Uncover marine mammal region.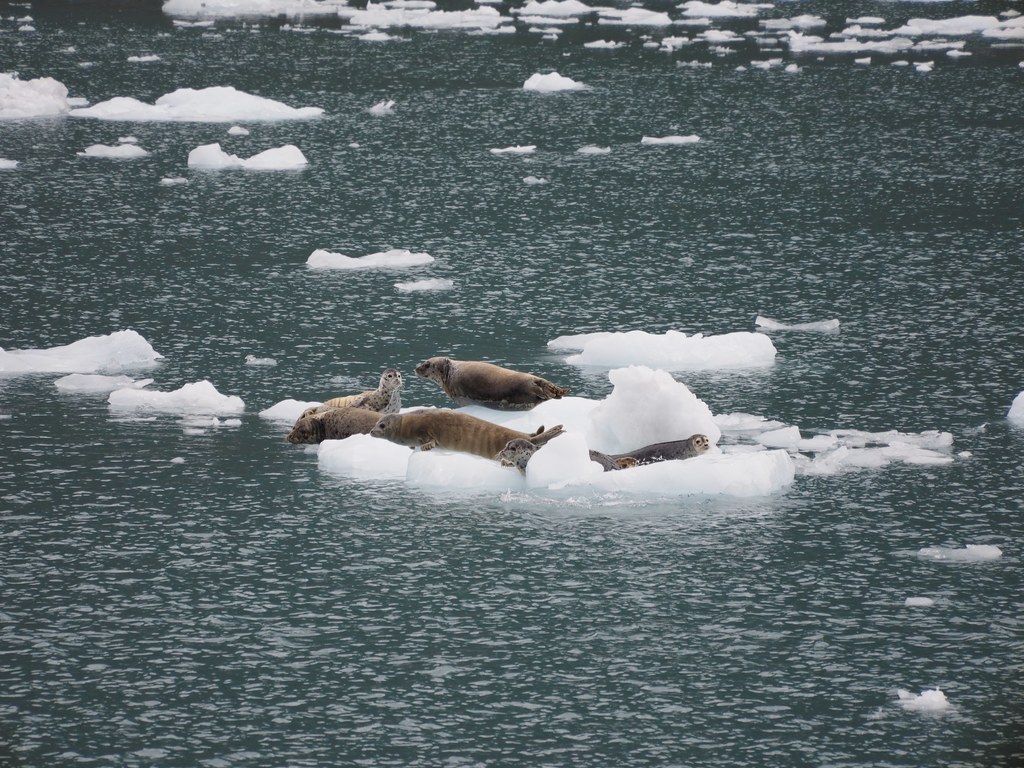
Uncovered: BBox(491, 440, 541, 466).
